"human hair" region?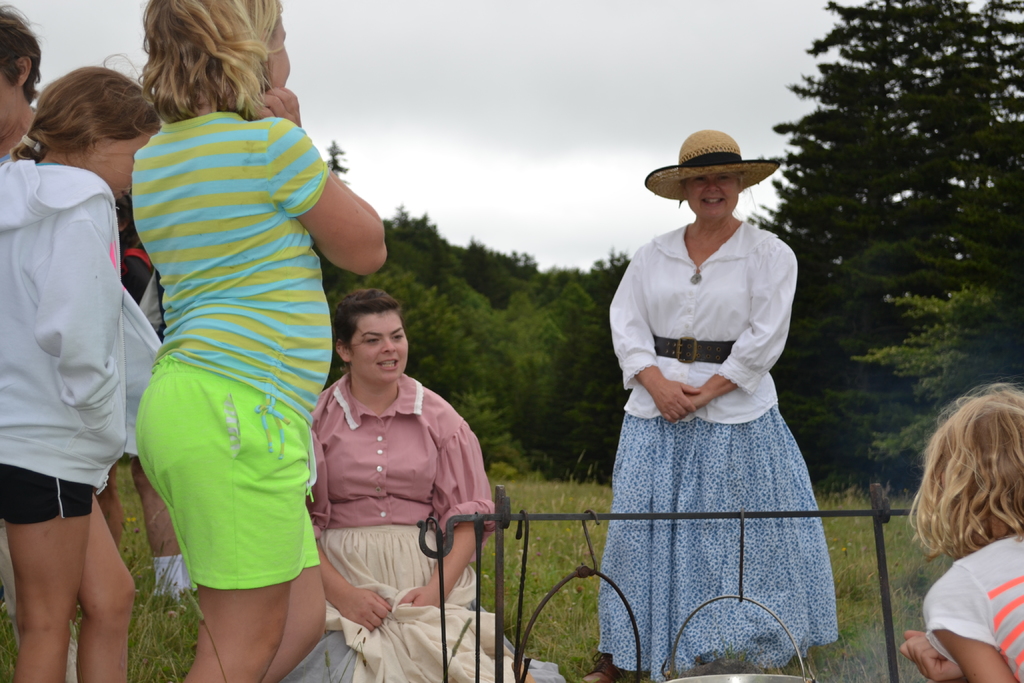
x1=138, y1=0, x2=282, y2=123
